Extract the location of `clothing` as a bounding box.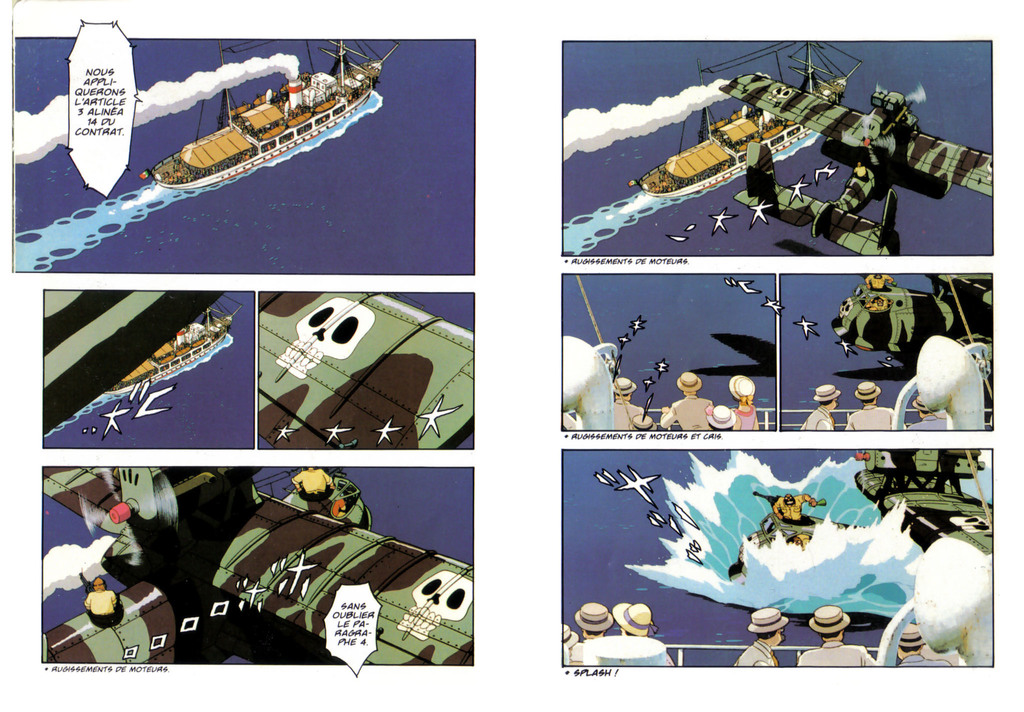
x1=842 y1=276 x2=929 y2=363.
